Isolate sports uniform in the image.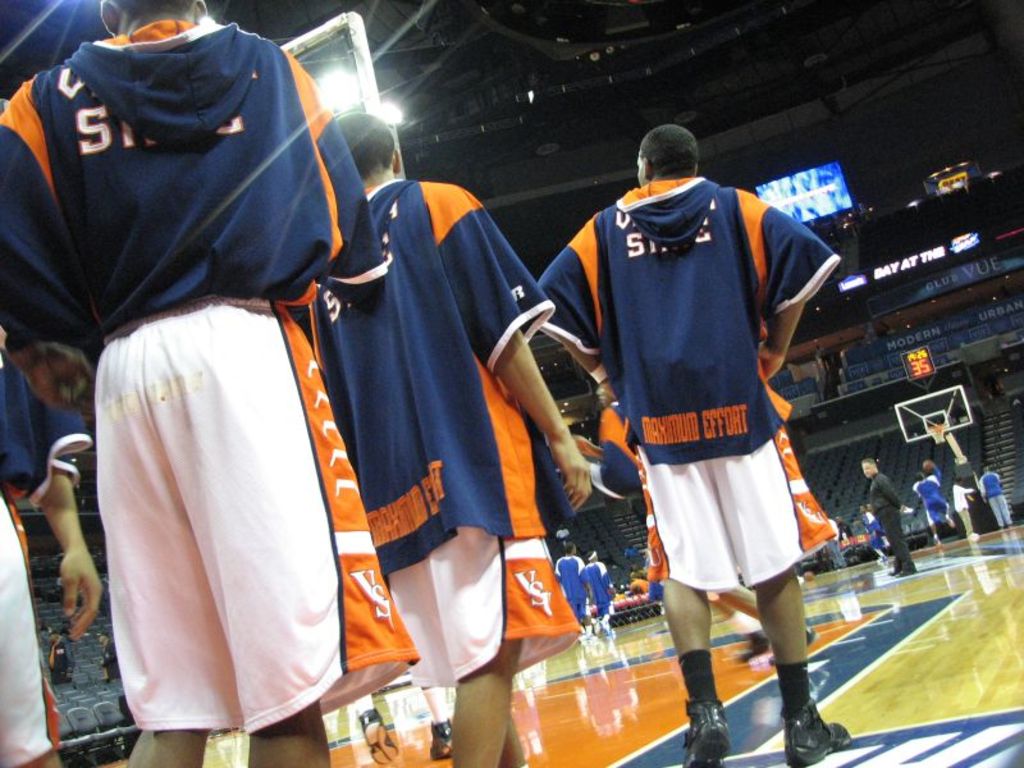
Isolated region: left=543, top=182, right=849, bottom=765.
